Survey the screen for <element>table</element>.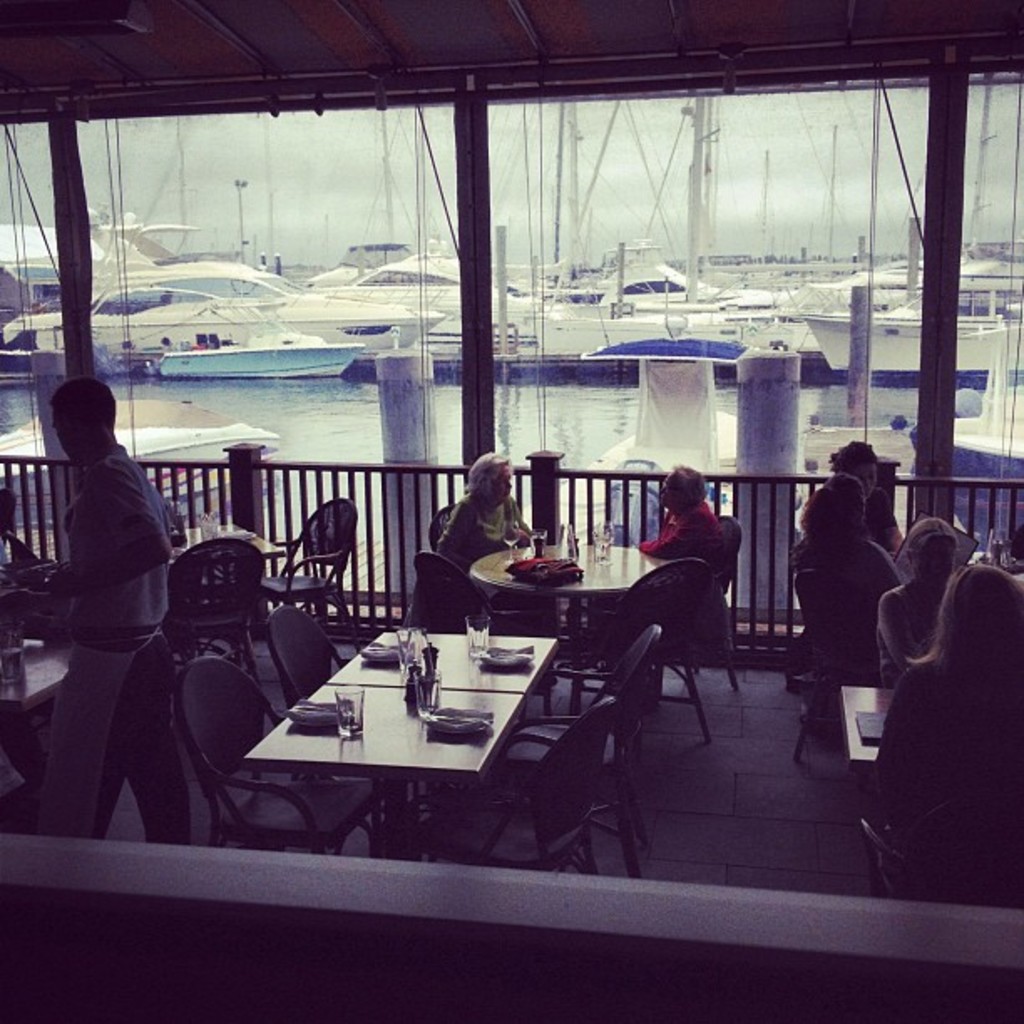
Survey found: (221, 622, 651, 858).
